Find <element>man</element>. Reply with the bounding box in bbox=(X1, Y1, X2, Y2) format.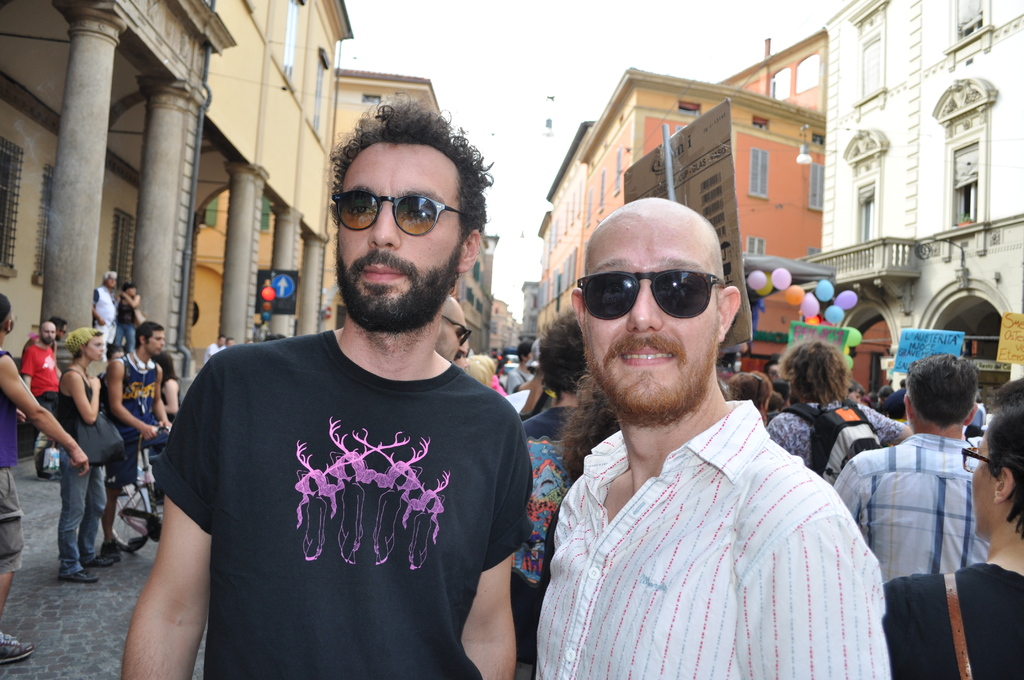
bbox=(99, 324, 170, 552).
